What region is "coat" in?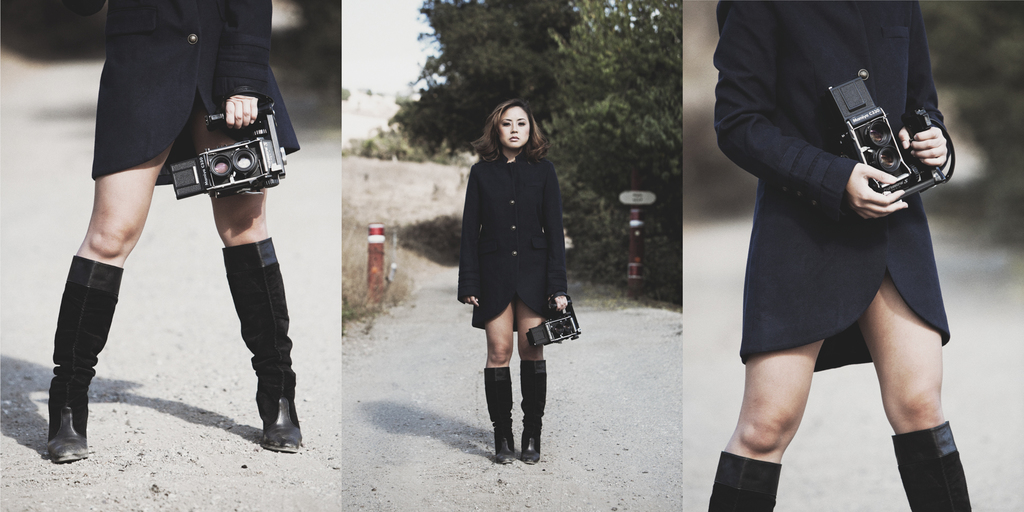
left=461, top=120, right=572, bottom=331.
